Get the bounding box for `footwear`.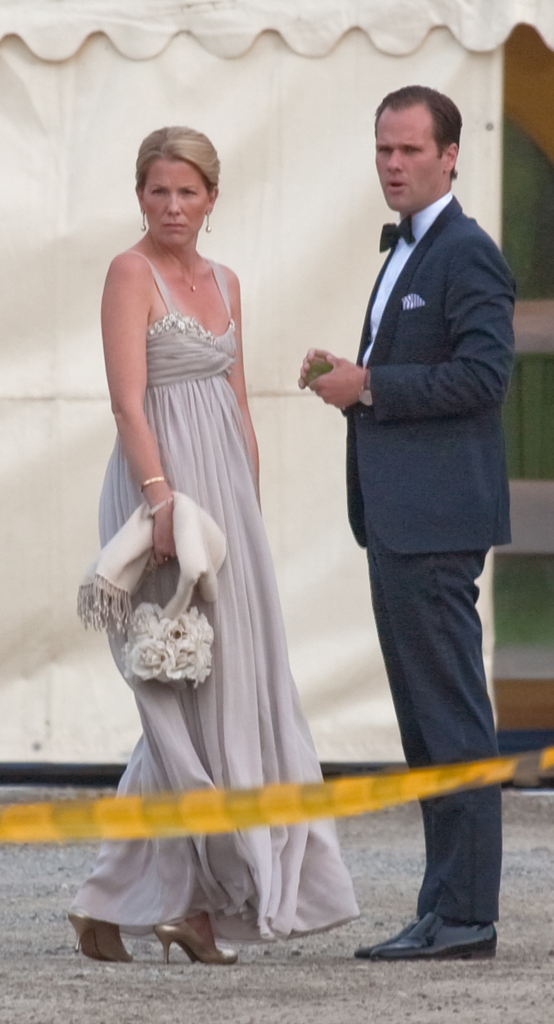
[x1=67, y1=900, x2=131, y2=966].
